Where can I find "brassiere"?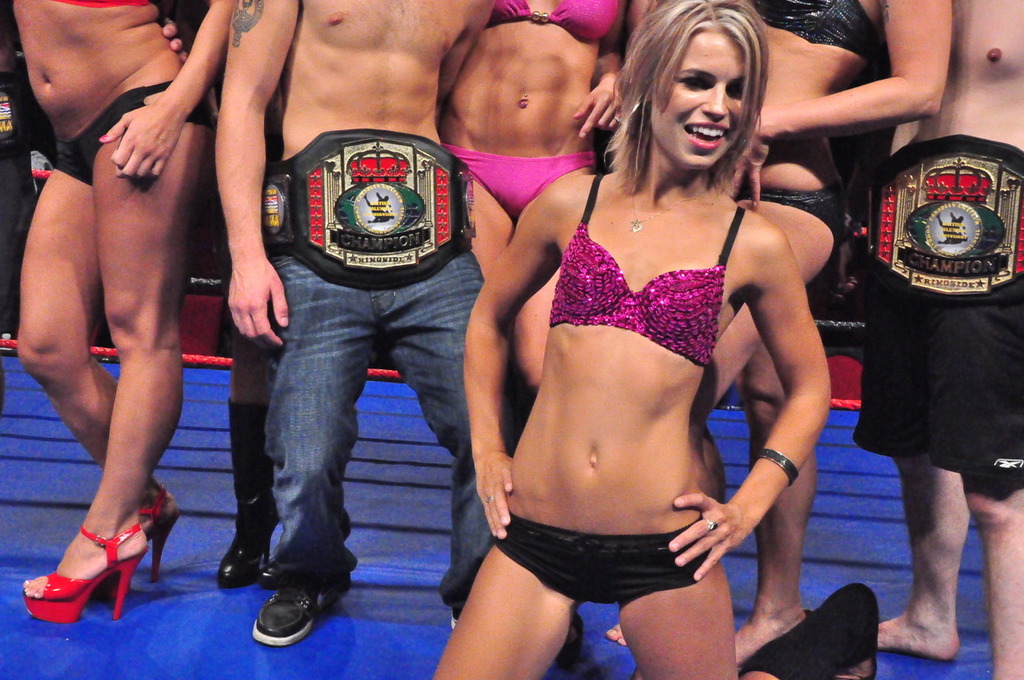
You can find it at [550,179,760,376].
